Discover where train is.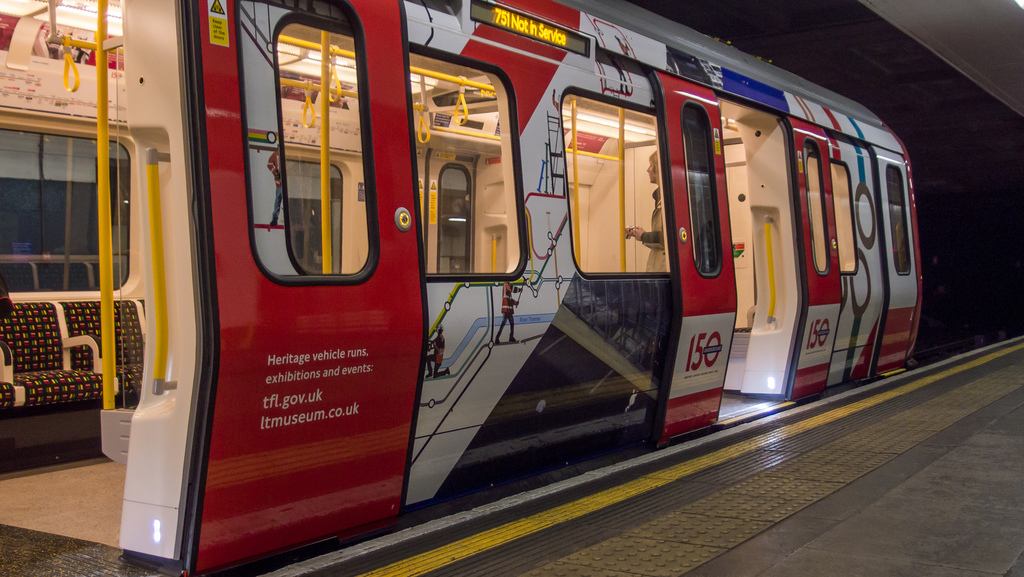
Discovered at 0,0,922,576.
